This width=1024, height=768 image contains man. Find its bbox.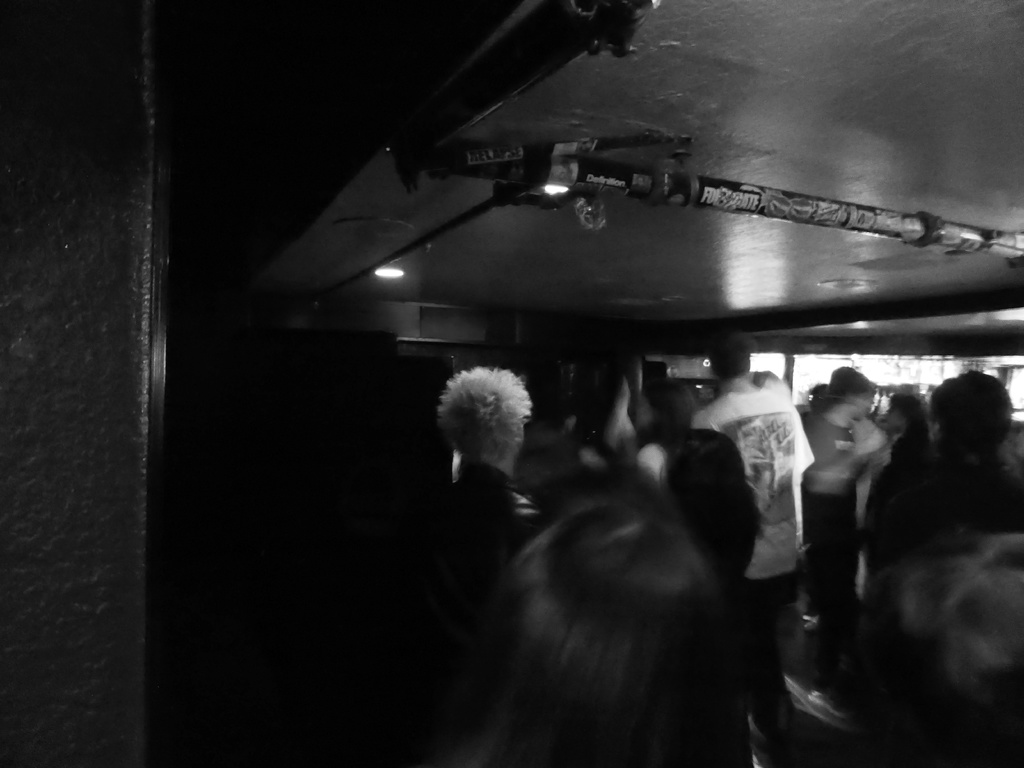
432 355 553 767.
